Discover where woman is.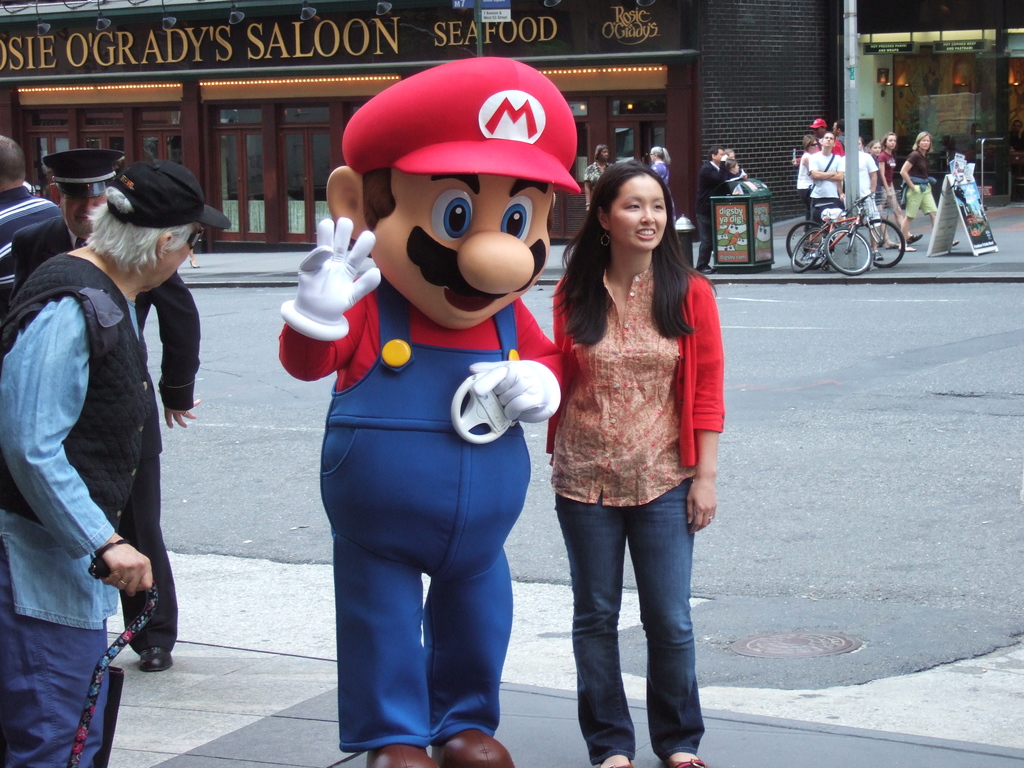
Discovered at crop(526, 149, 736, 744).
